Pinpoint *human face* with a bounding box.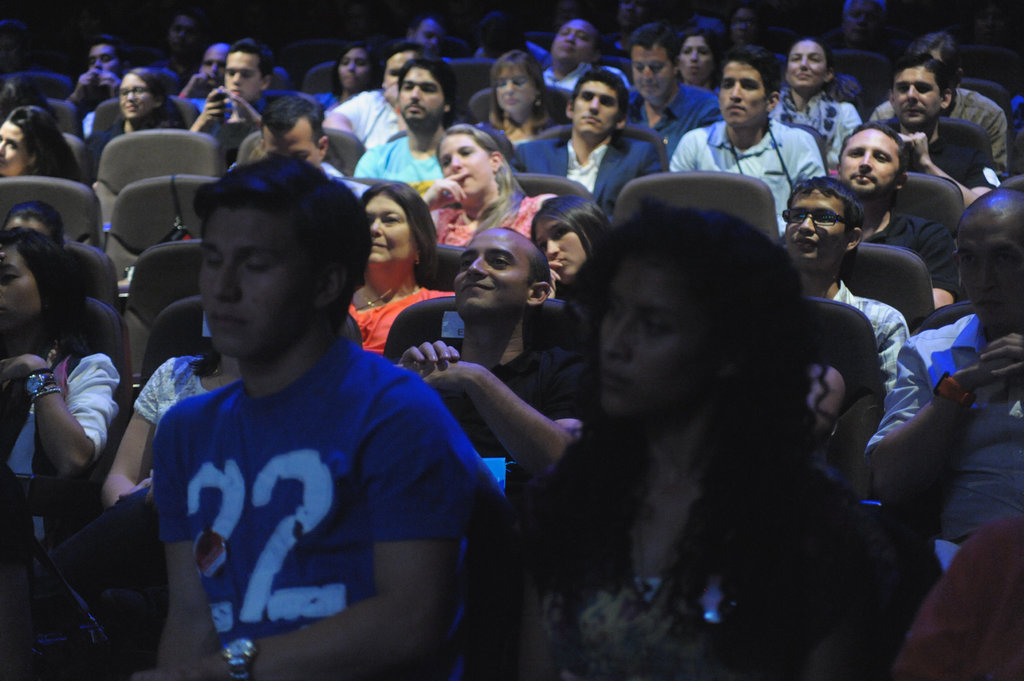
196, 209, 308, 348.
